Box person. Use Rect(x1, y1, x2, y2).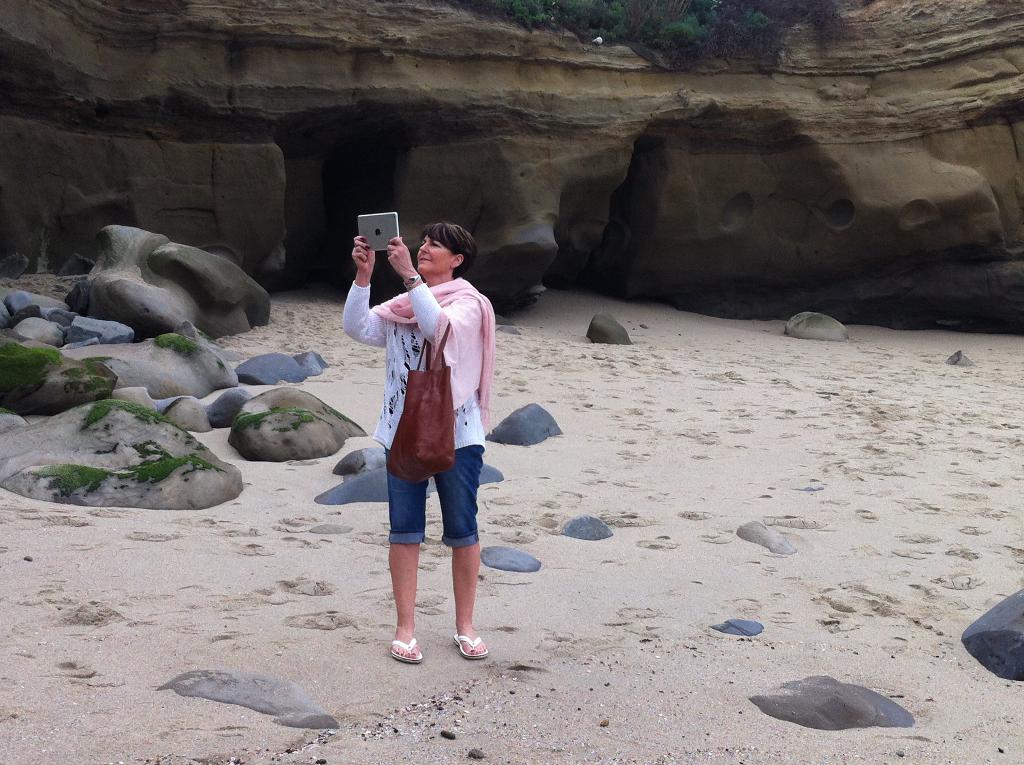
Rect(342, 223, 490, 662).
